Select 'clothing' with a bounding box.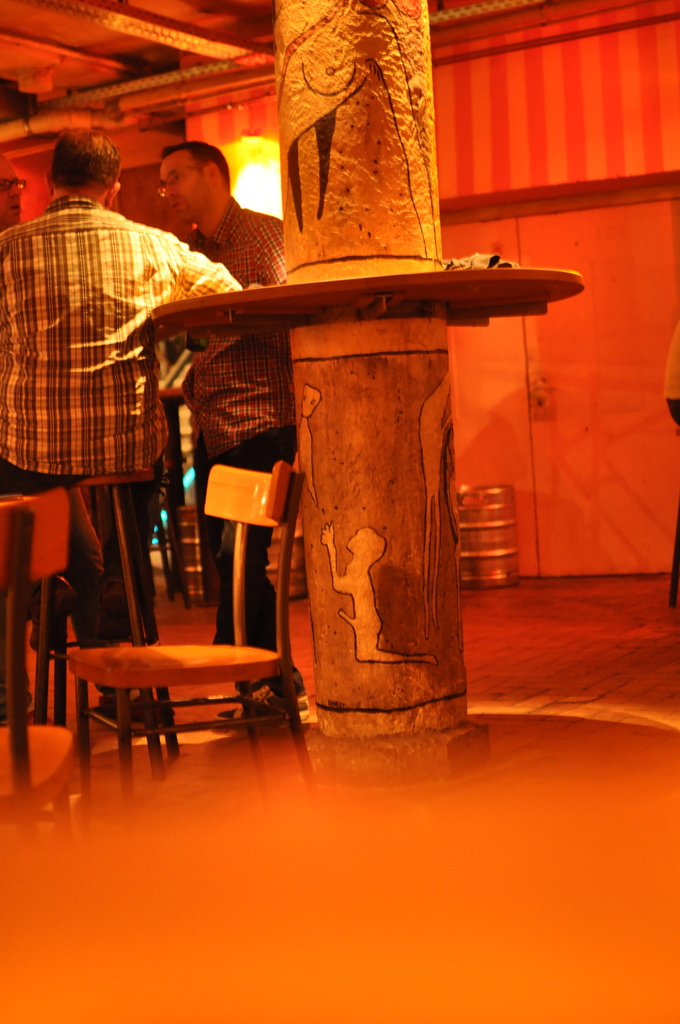
box=[182, 193, 287, 696].
